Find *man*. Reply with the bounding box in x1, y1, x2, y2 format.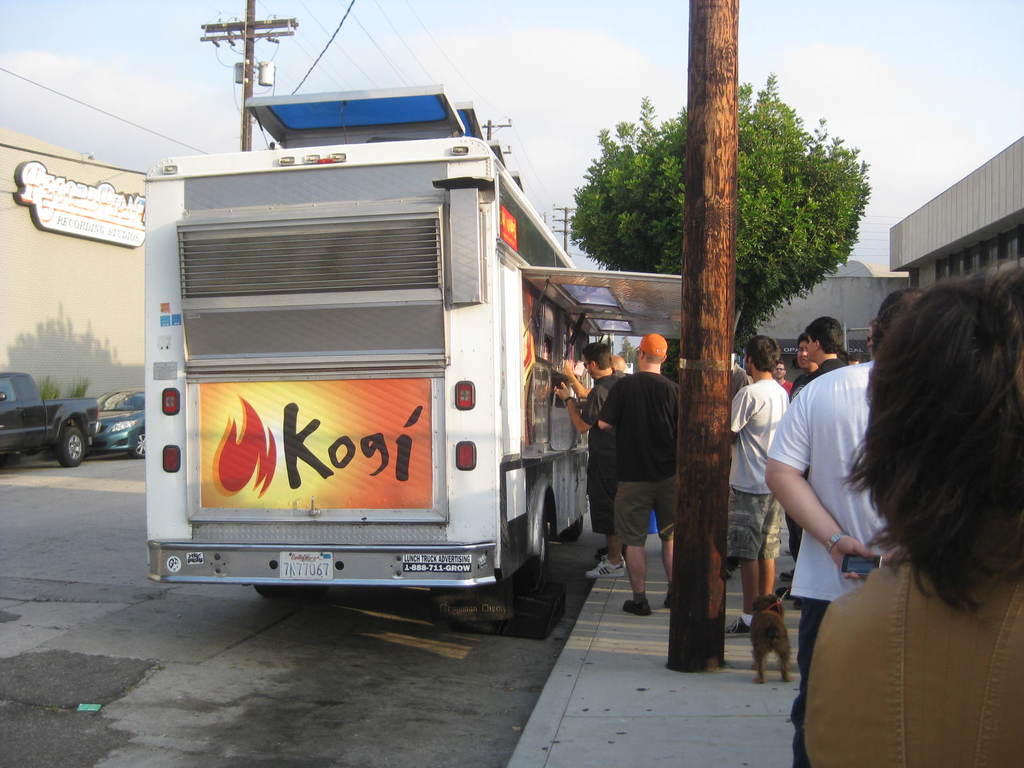
763, 288, 927, 767.
